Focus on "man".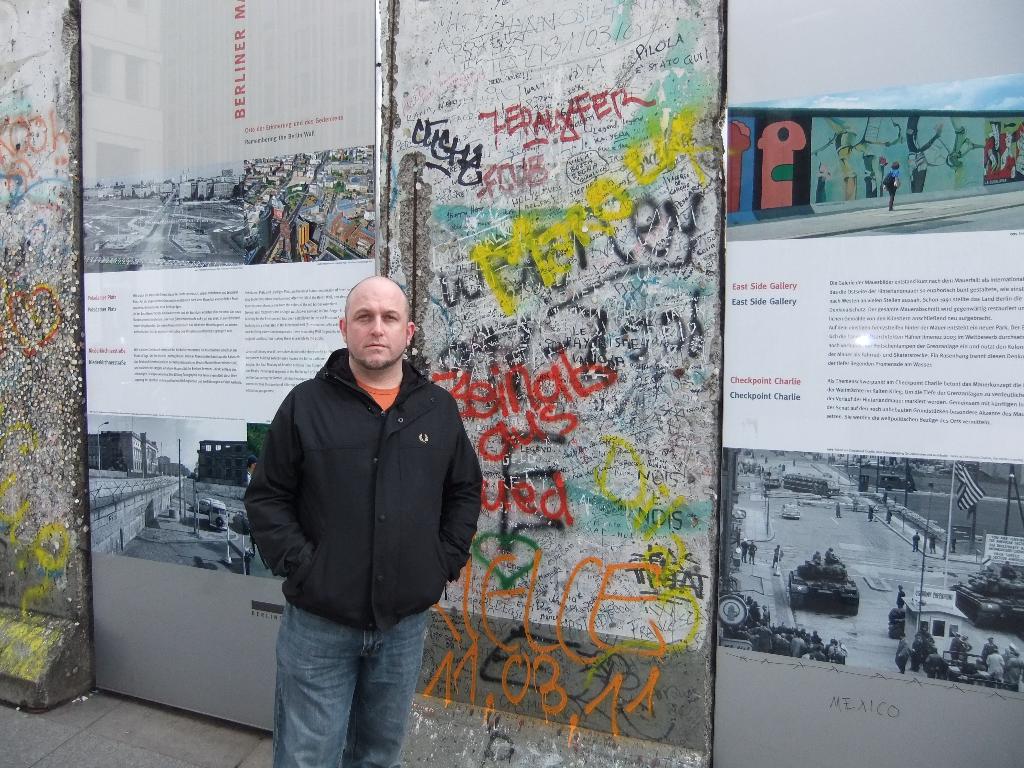
Focused at 835 501 842 518.
